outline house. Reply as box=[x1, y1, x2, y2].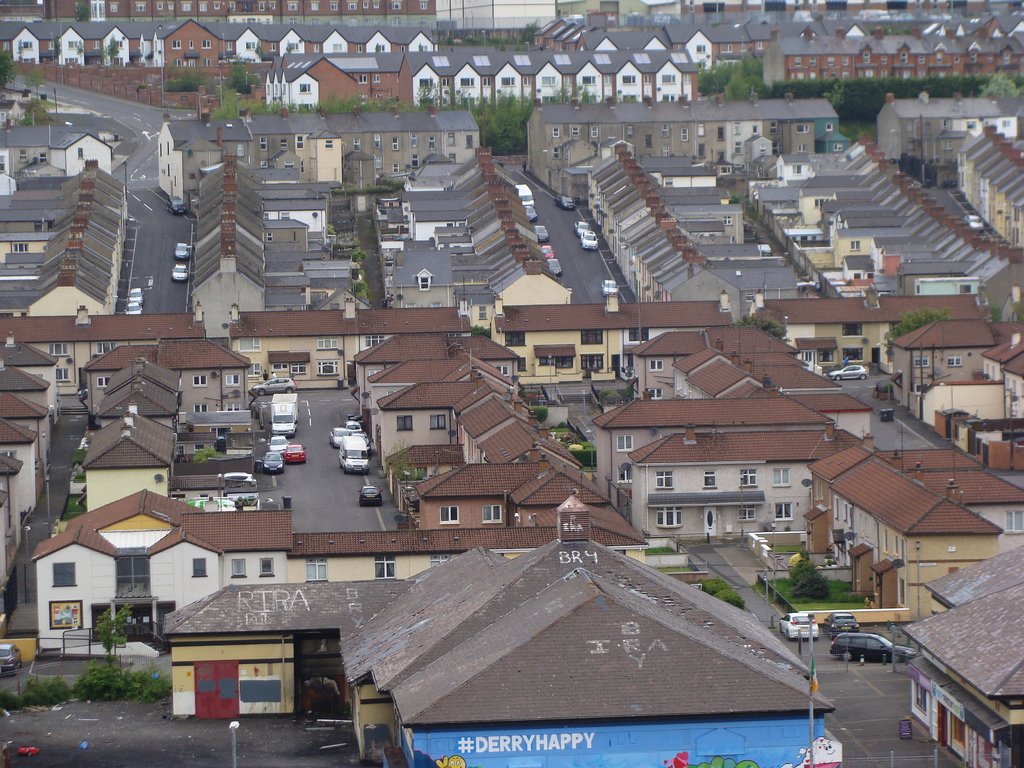
box=[521, 96, 856, 204].
